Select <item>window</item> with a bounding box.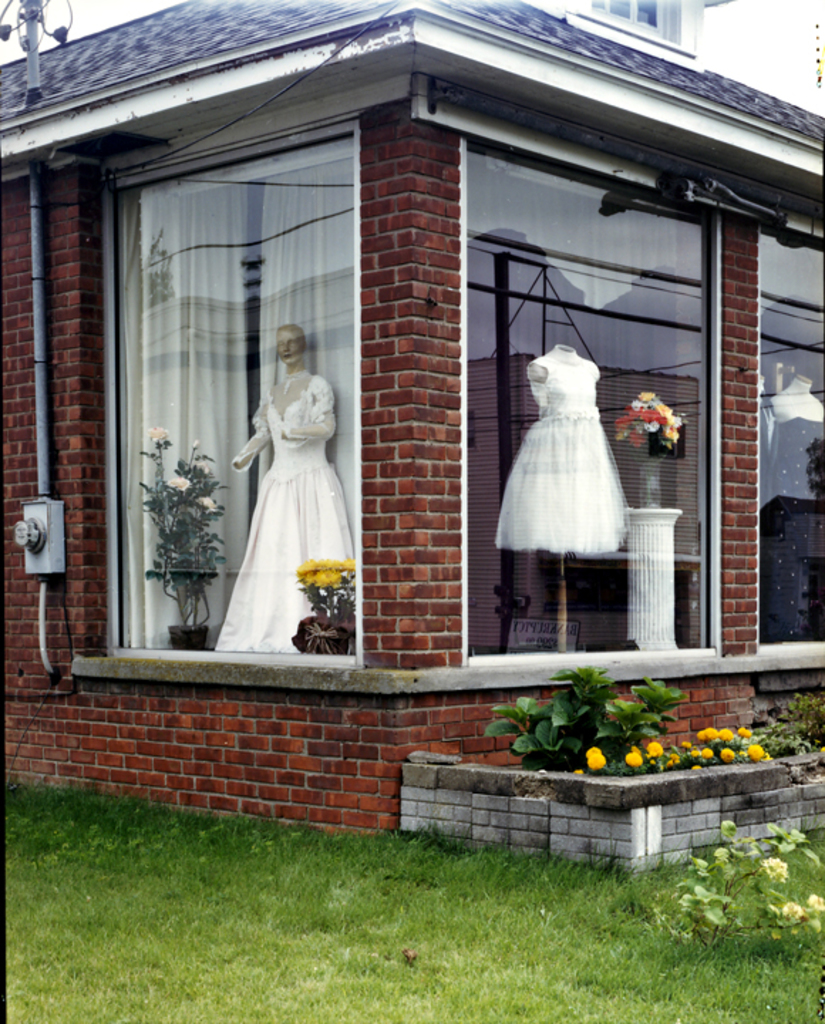
<region>752, 192, 824, 654</region>.
